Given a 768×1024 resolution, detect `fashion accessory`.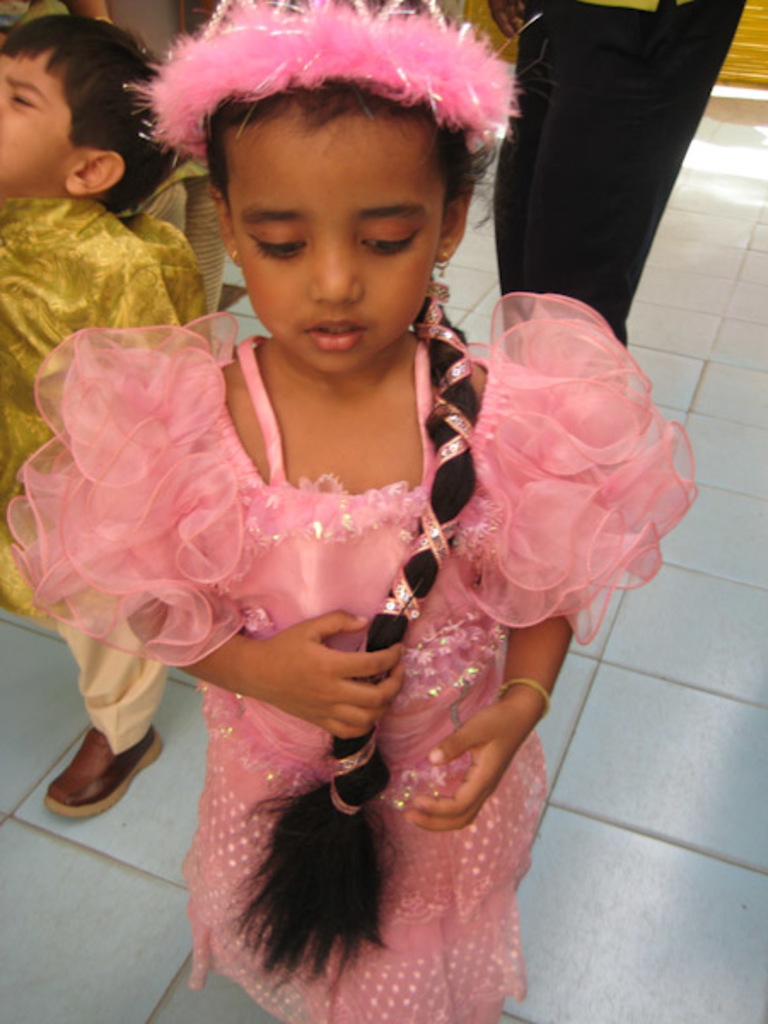
rect(490, 672, 558, 724).
